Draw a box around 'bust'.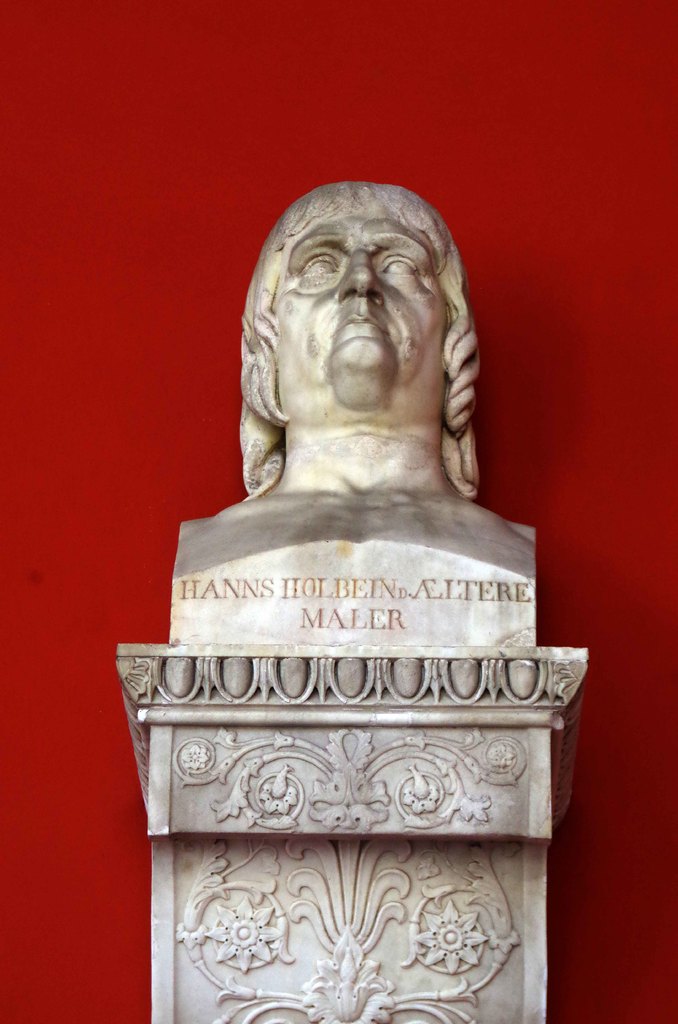
x1=172 y1=176 x2=546 y2=645.
